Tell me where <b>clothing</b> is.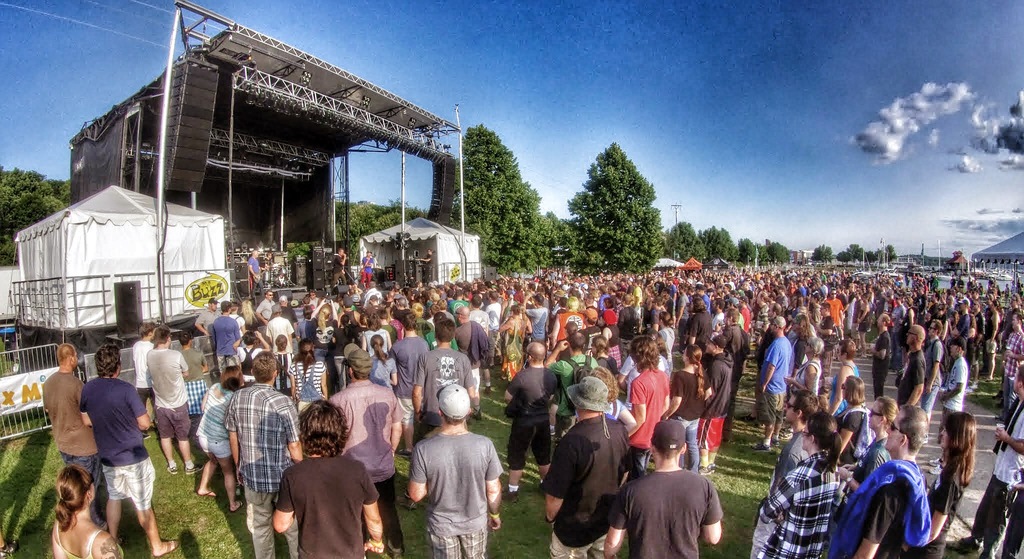
<b>clothing</b> is at 724/326/760/401.
